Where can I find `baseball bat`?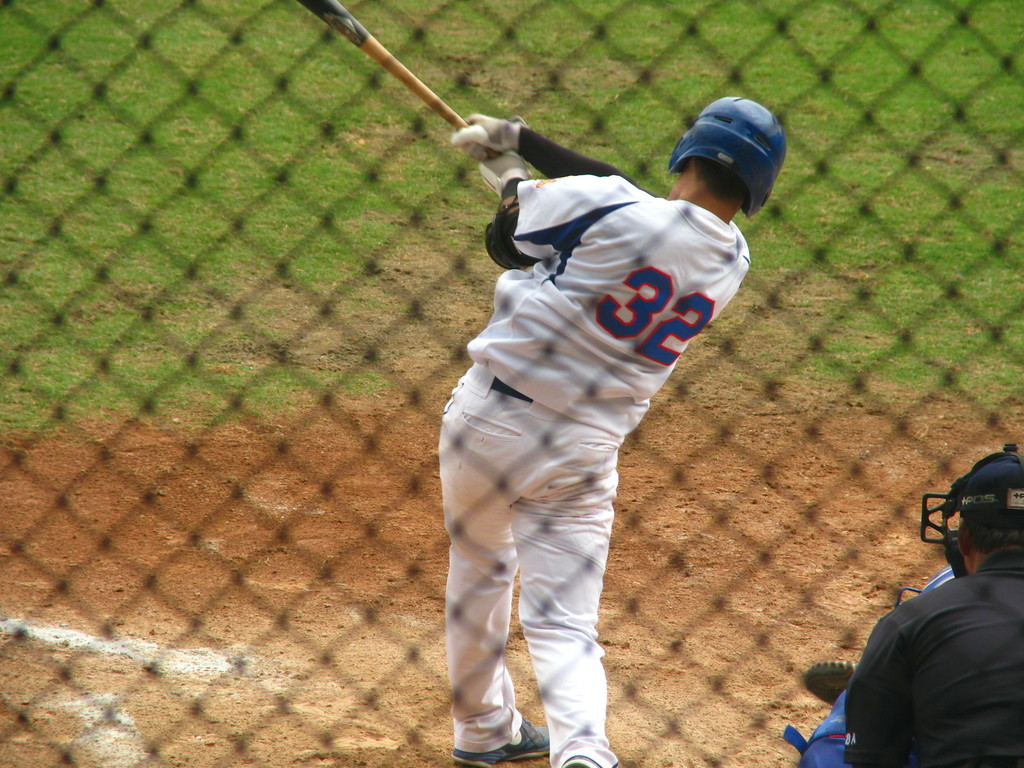
You can find it at <bbox>294, 0, 505, 161</bbox>.
